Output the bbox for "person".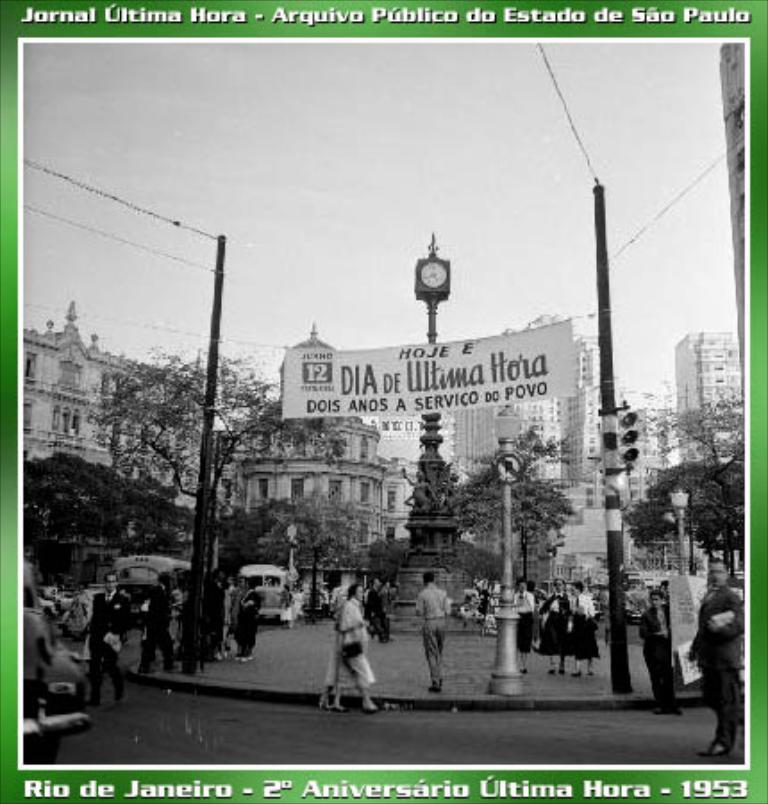
BBox(80, 565, 130, 708).
